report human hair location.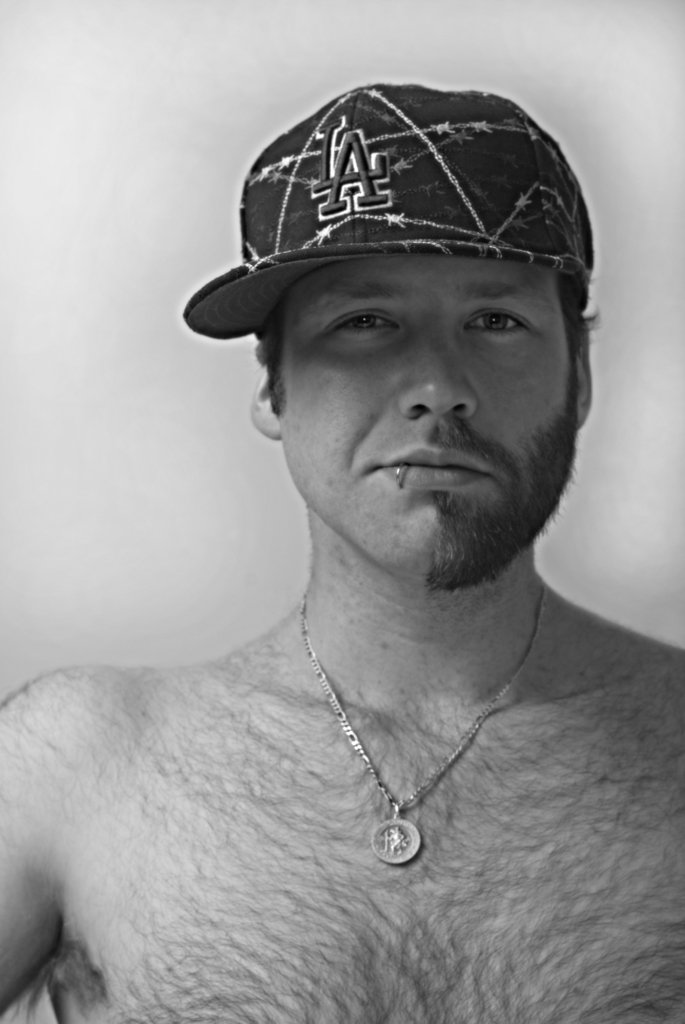
Report: {"left": 250, "top": 267, "right": 604, "bottom": 408}.
